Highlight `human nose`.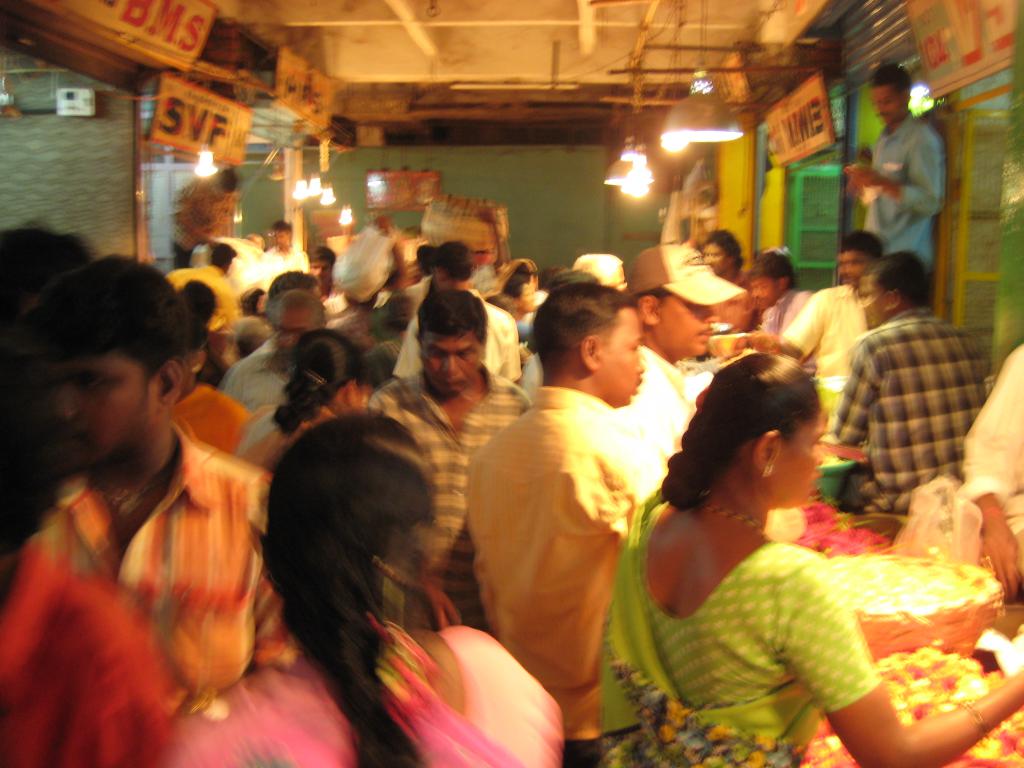
Highlighted region: l=439, t=354, r=459, b=374.
